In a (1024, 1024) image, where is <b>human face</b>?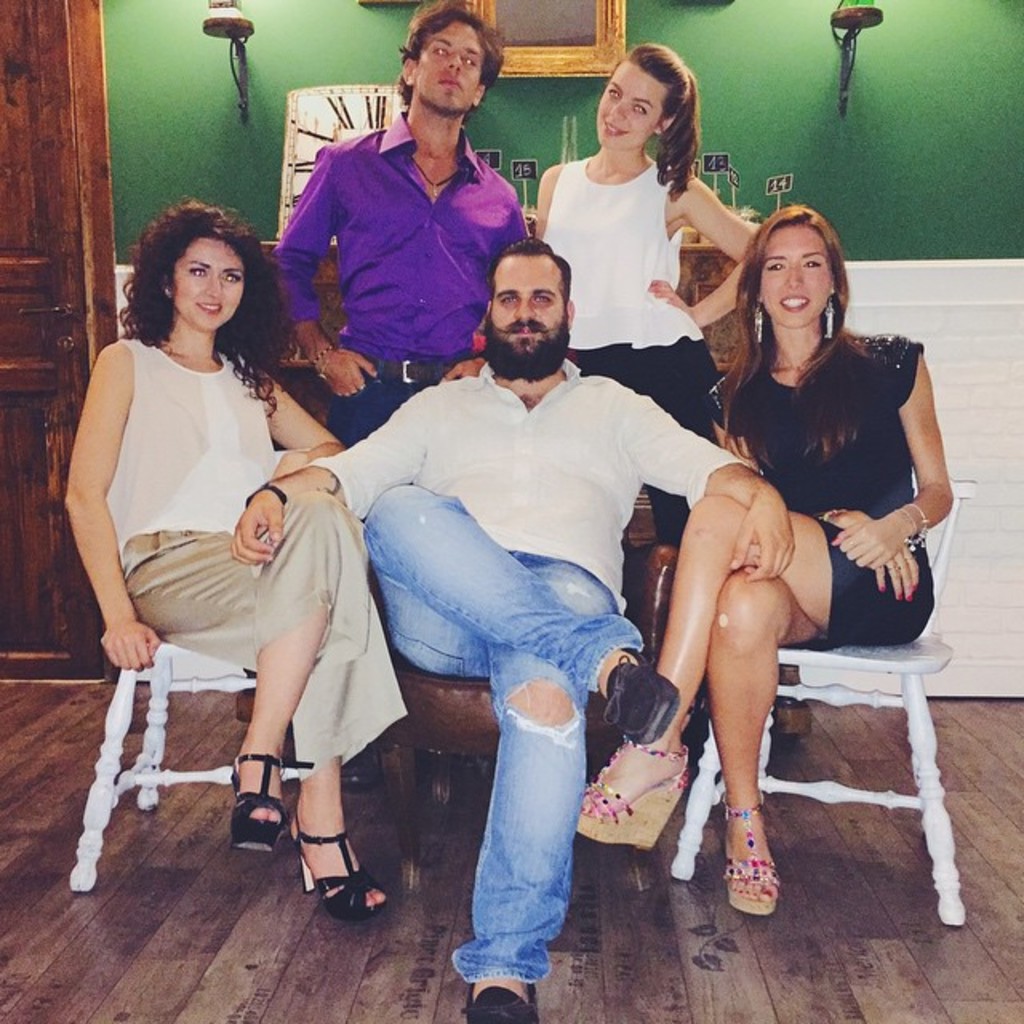
[419,22,488,114].
